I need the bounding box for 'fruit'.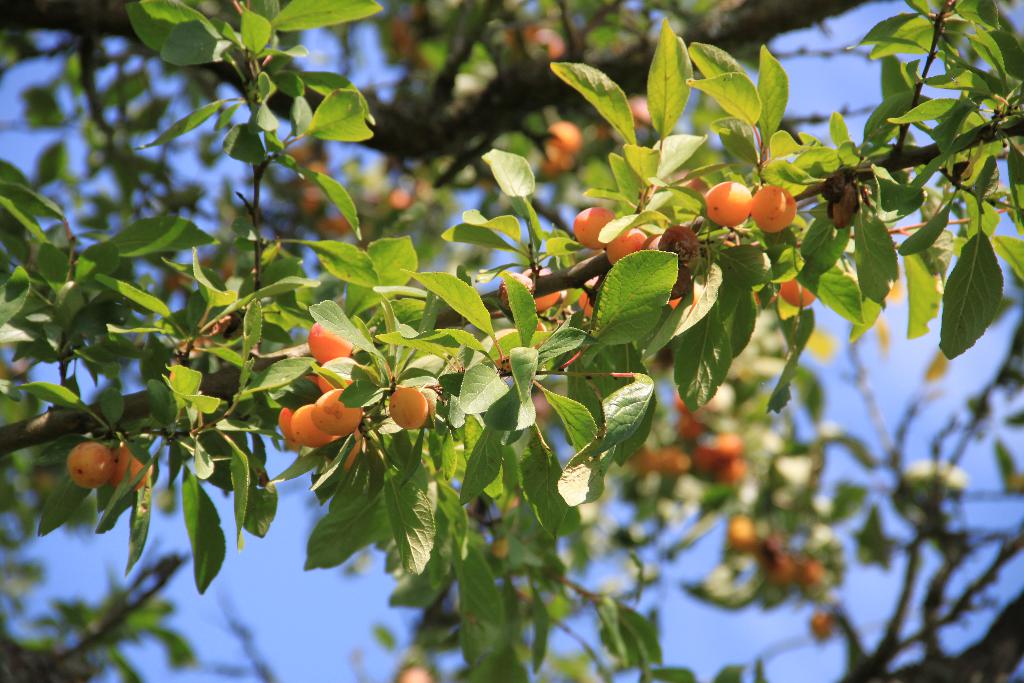
Here it is: [left=572, top=208, right=616, bottom=256].
